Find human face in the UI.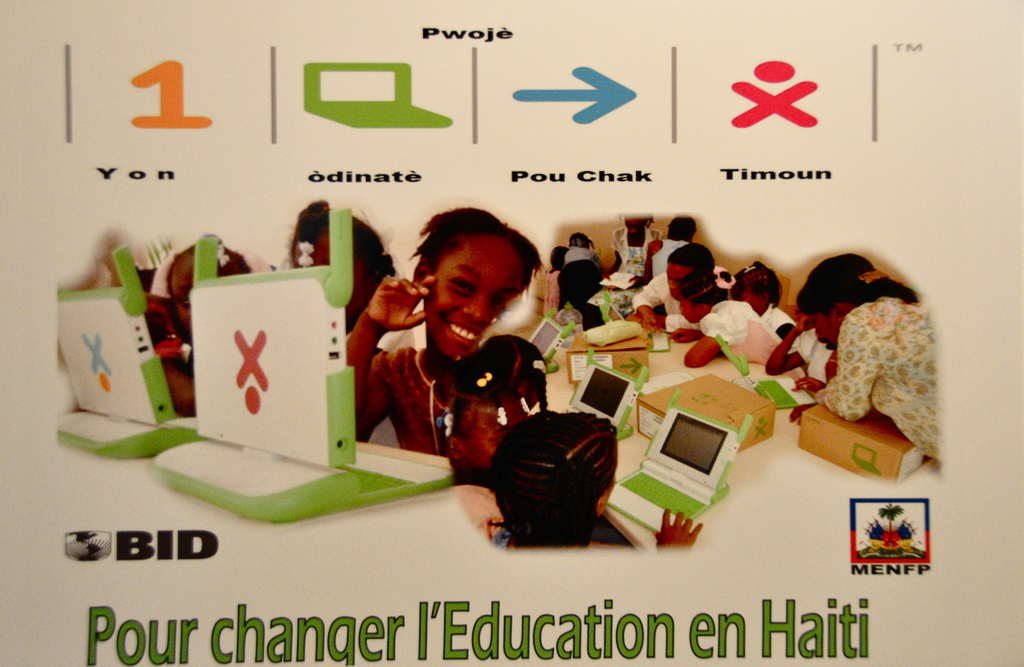
UI element at [x1=744, y1=284, x2=764, y2=316].
